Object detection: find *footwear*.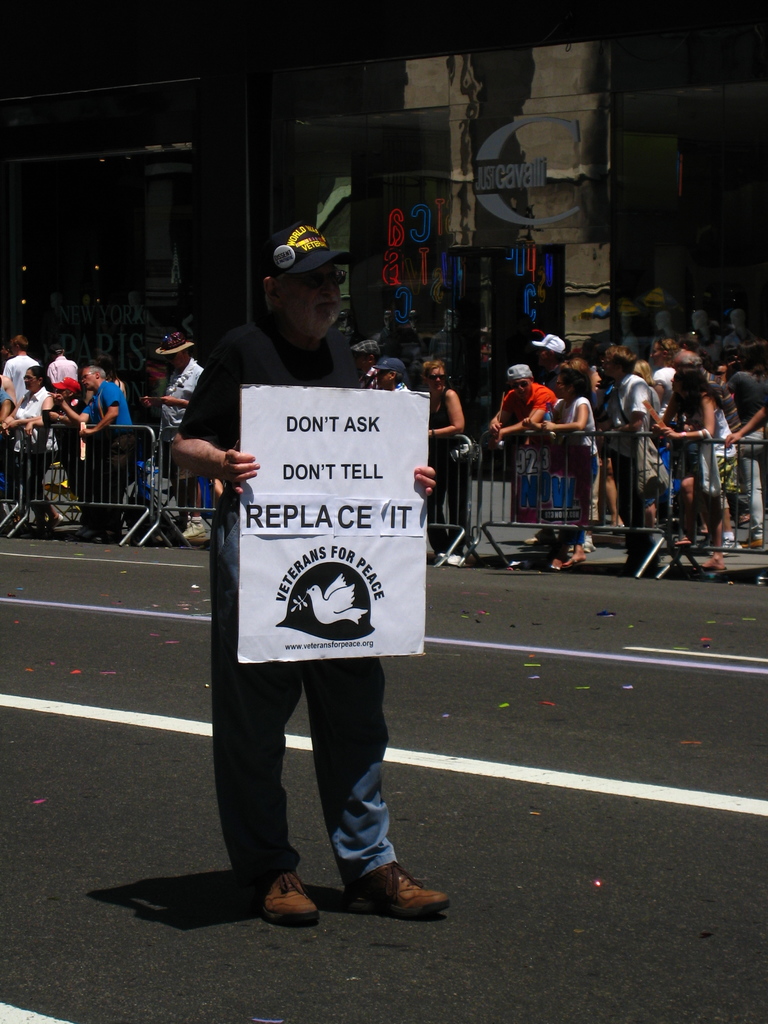
box(436, 548, 445, 560).
